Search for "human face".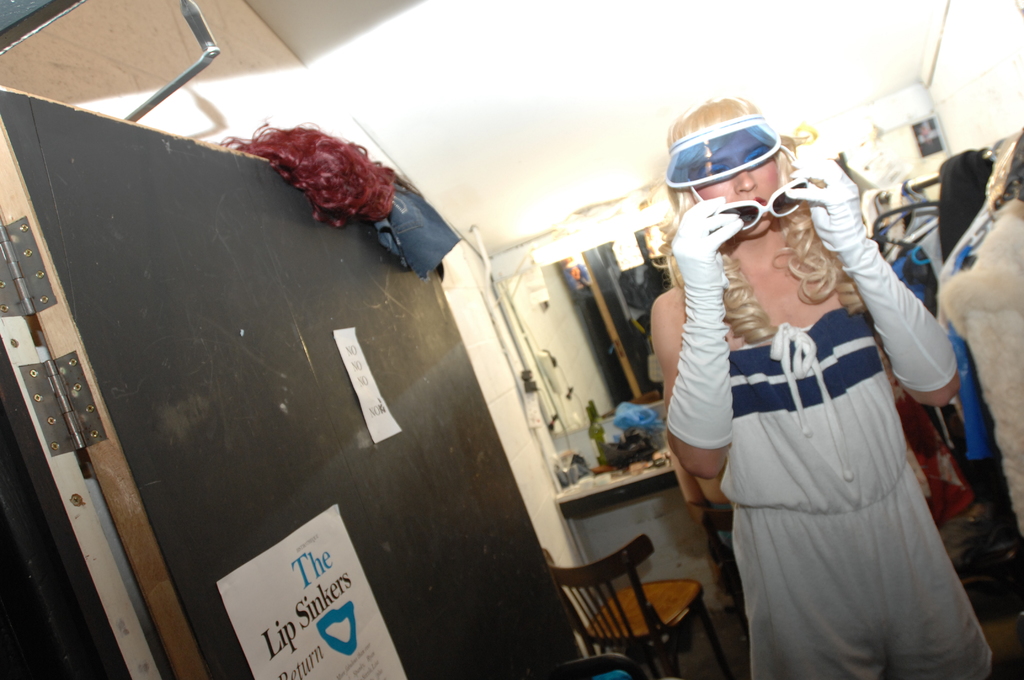
Found at bbox=[689, 163, 778, 240].
